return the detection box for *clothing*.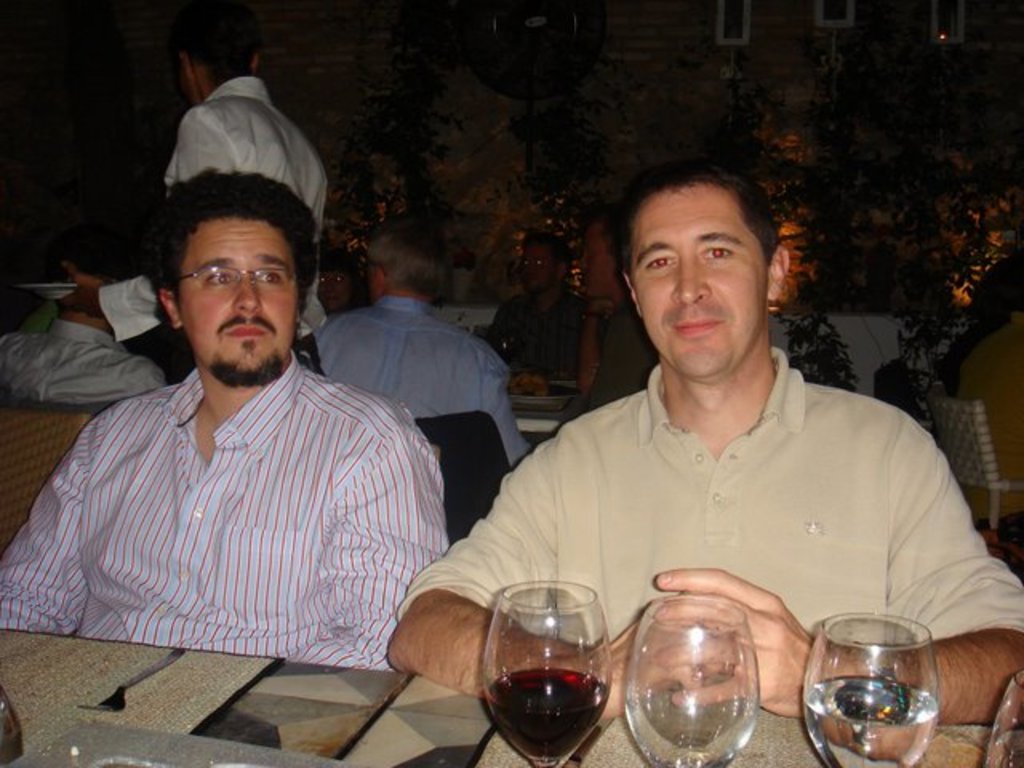
[x1=96, y1=75, x2=328, y2=378].
